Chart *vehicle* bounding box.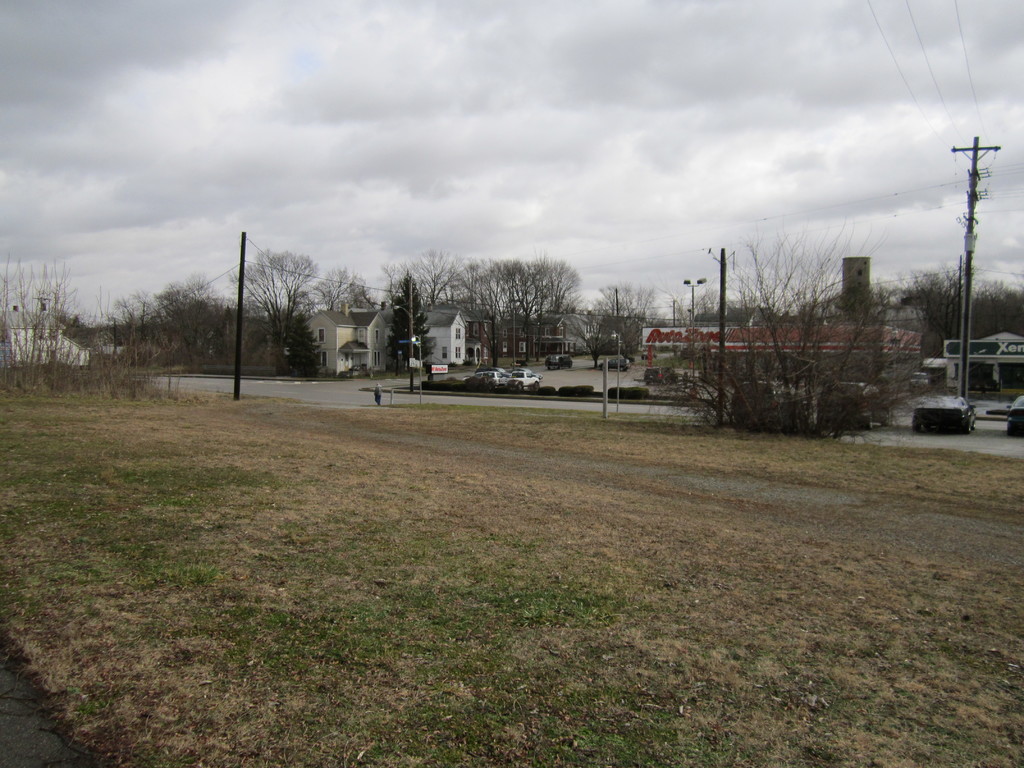
Charted: {"left": 908, "top": 369, "right": 930, "bottom": 392}.
